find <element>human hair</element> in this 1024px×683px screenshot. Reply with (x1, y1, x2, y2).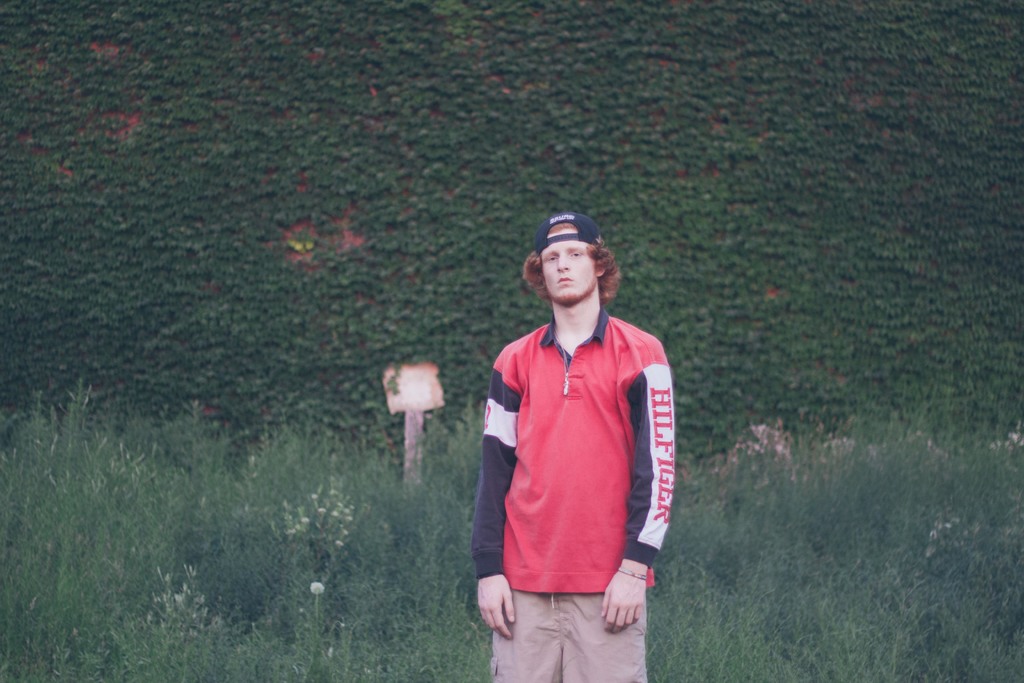
(520, 222, 618, 300).
